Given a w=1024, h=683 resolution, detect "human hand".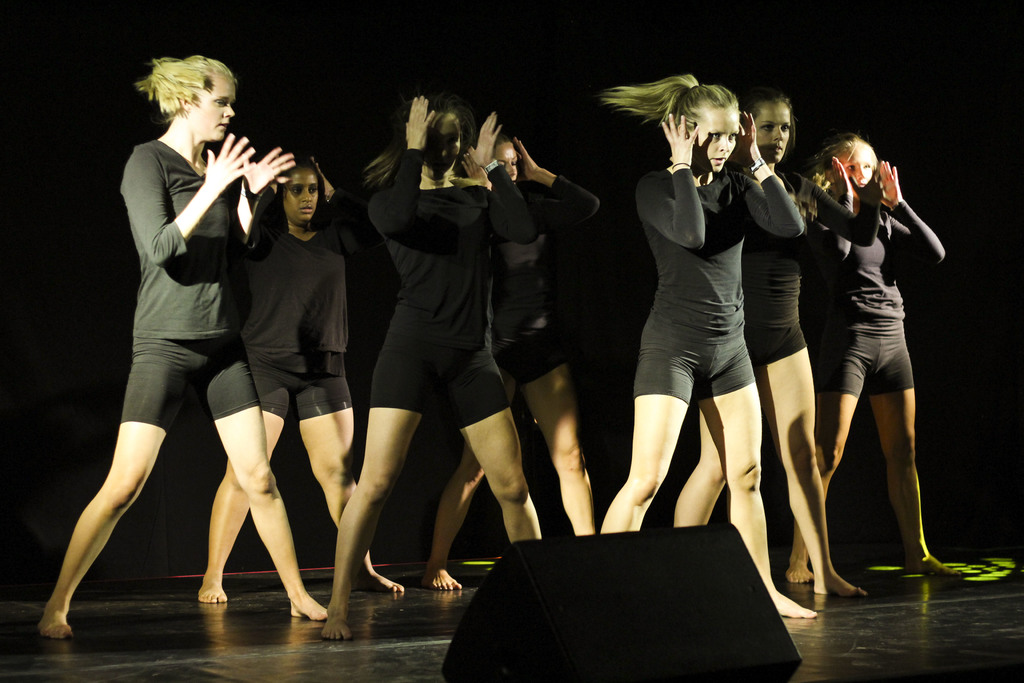
bbox=(831, 154, 852, 202).
